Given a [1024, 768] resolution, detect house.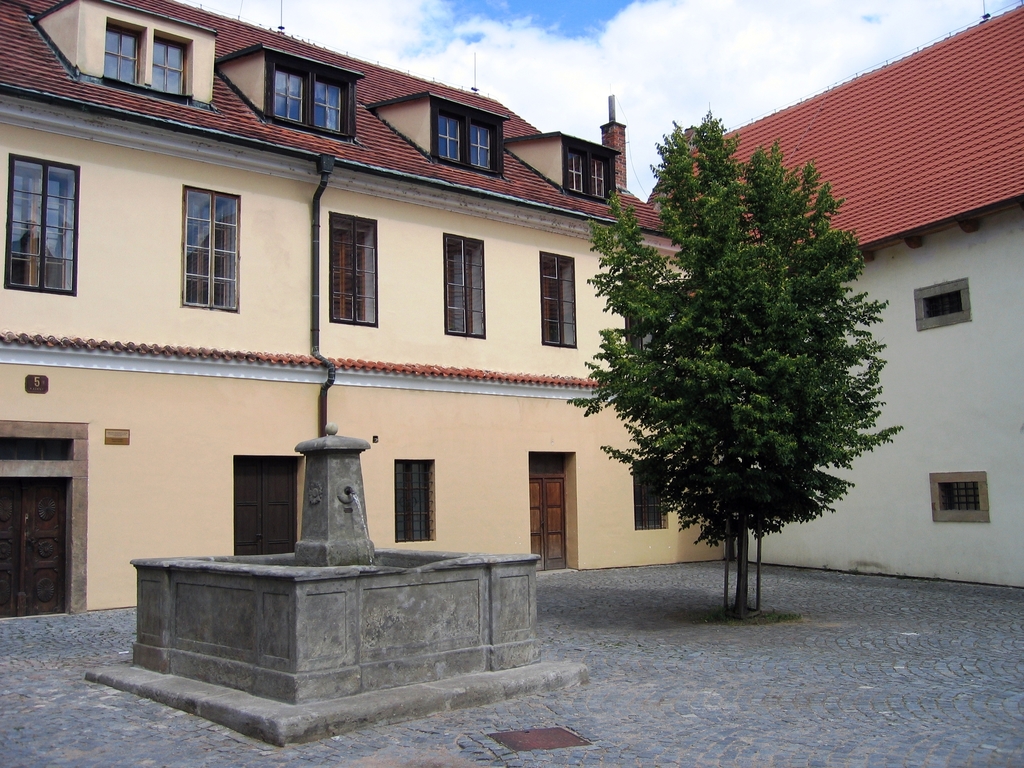
{"x1": 0, "y1": 1, "x2": 739, "y2": 602}.
